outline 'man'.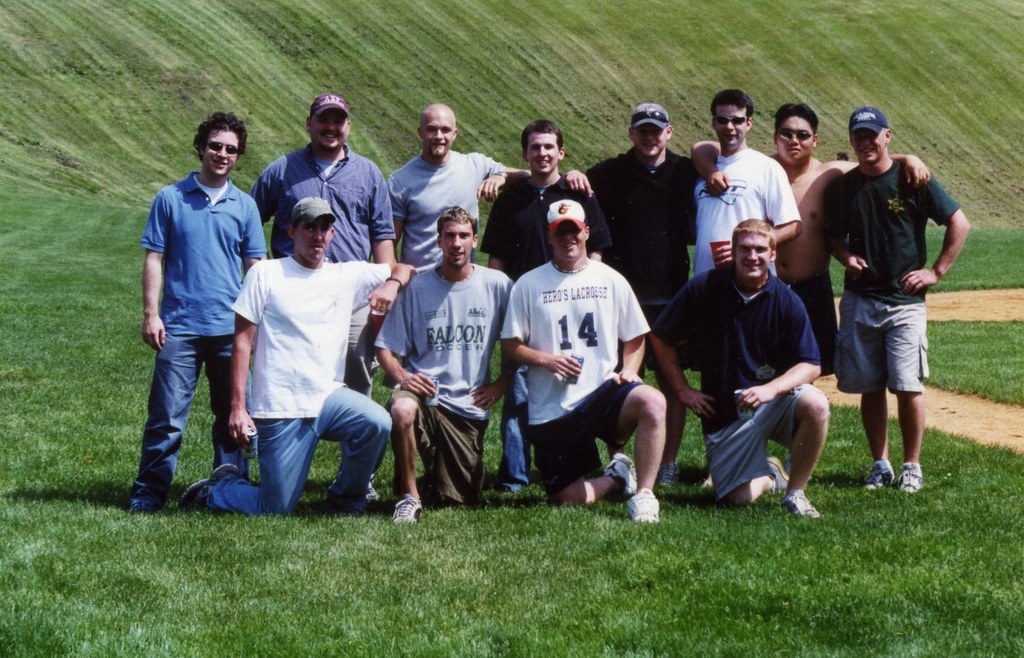
Outline: x1=369, y1=202, x2=516, y2=521.
